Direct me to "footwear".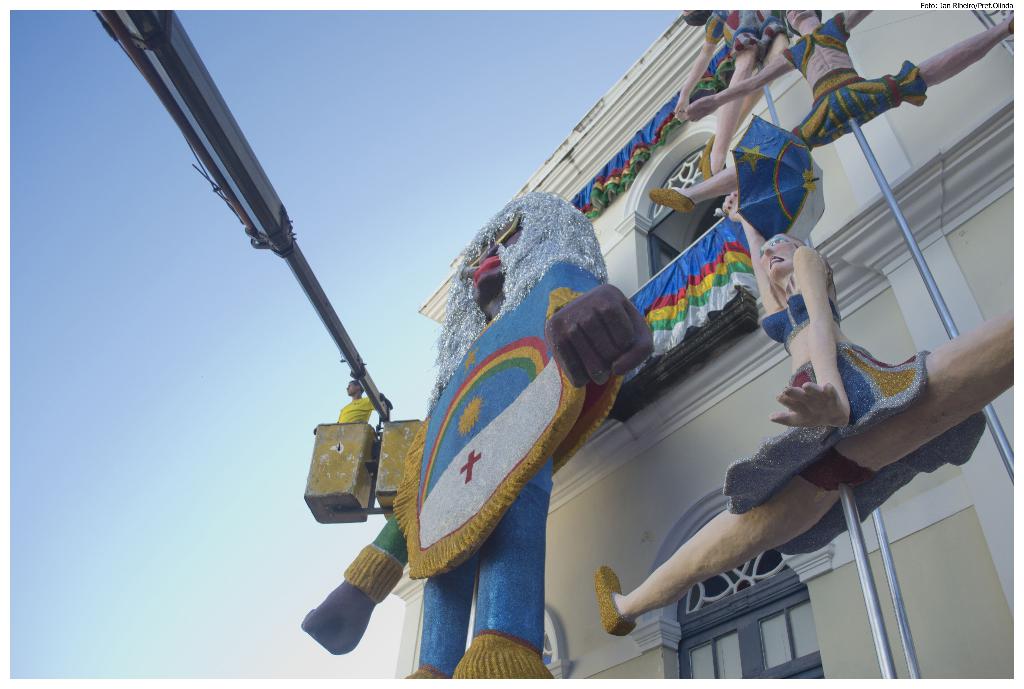
Direction: bbox=(648, 192, 698, 214).
